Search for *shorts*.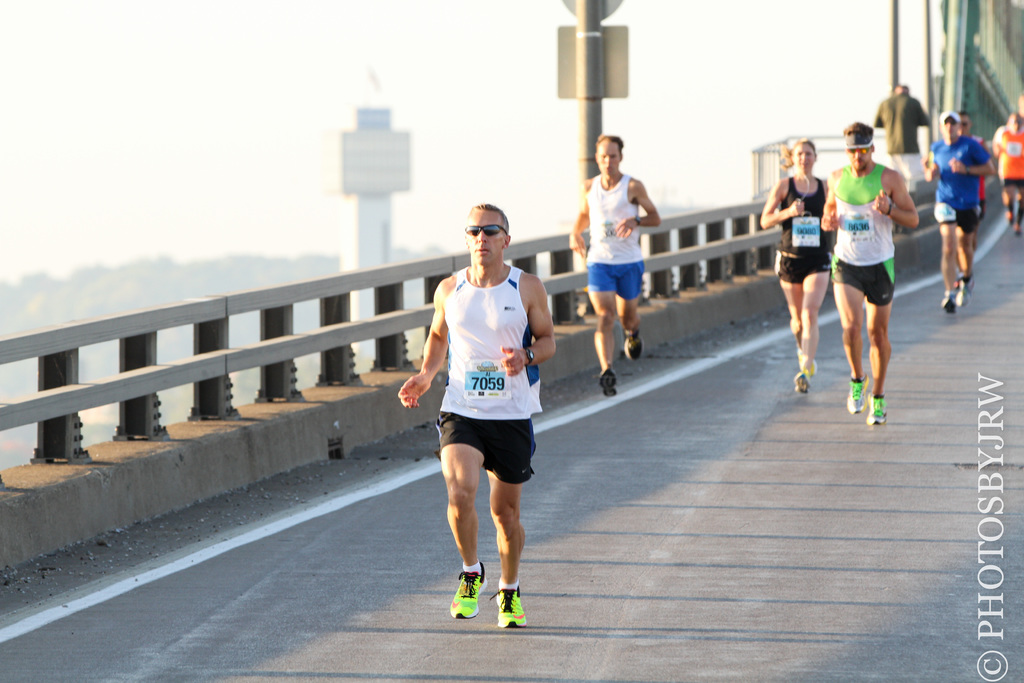
Found at detection(775, 257, 830, 284).
